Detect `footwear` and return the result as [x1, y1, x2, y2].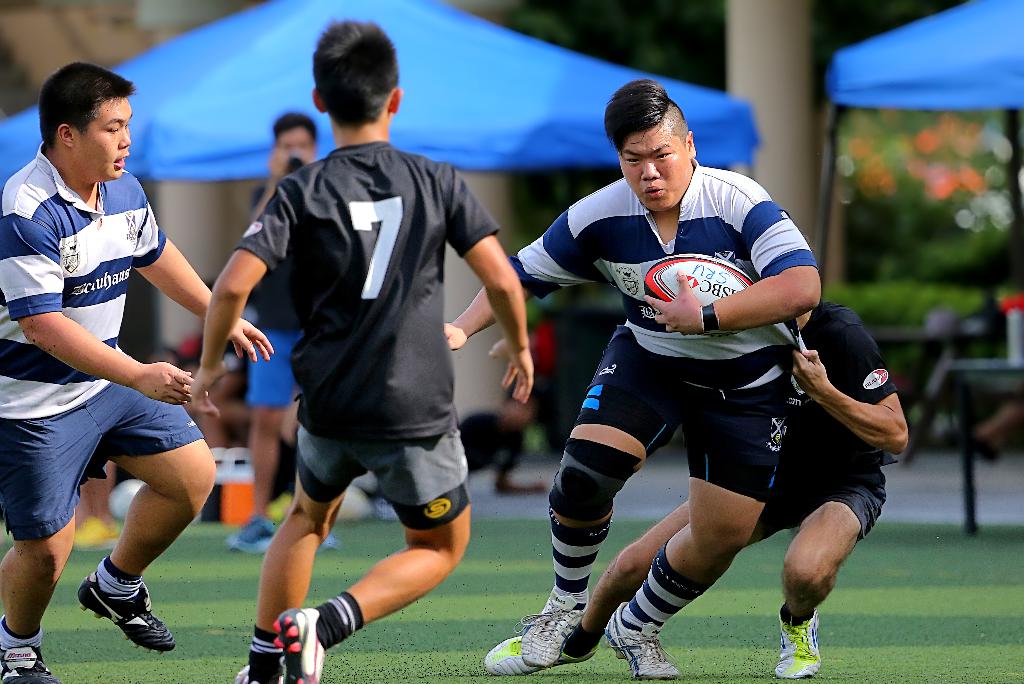
[772, 603, 820, 680].
